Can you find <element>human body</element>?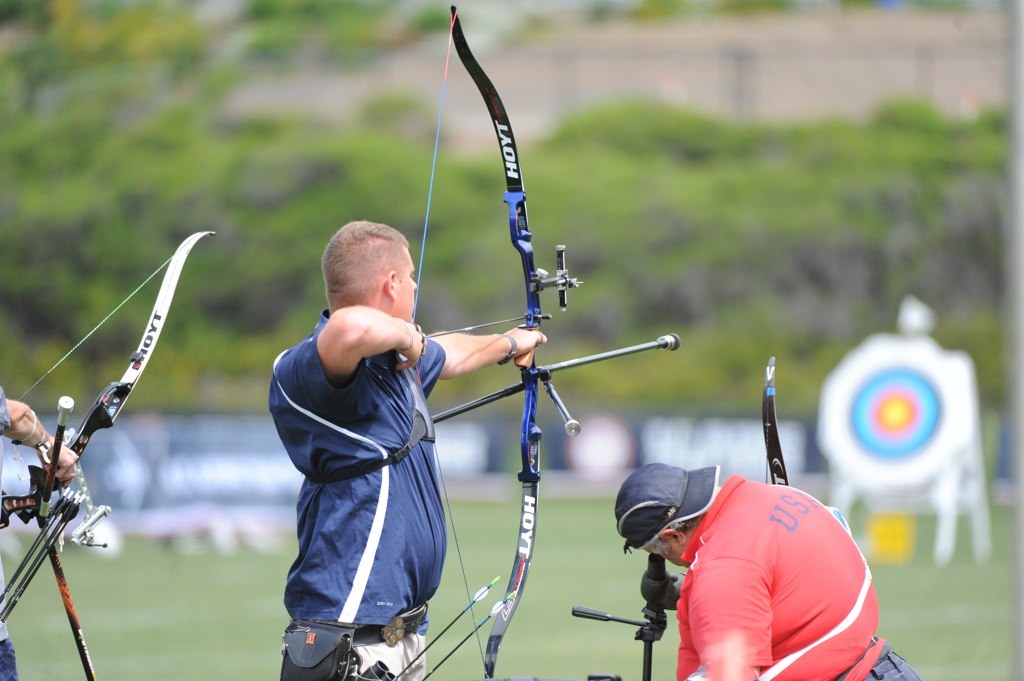
Yes, bounding box: x1=680, y1=471, x2=931, y2=680.
